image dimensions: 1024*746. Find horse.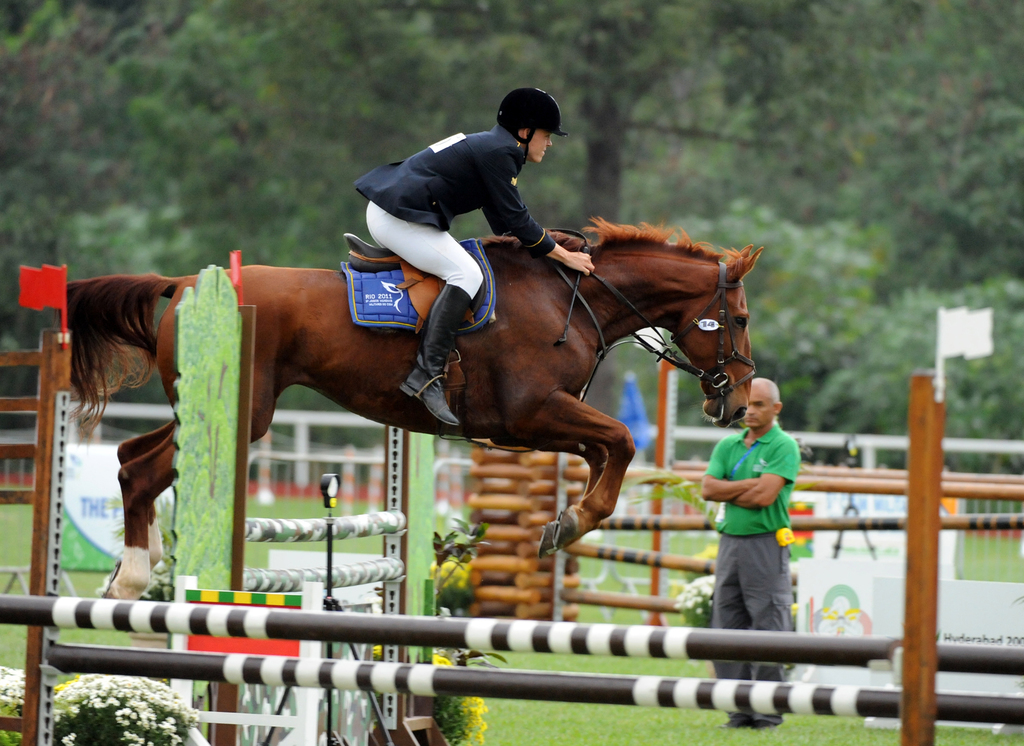
(67,216,757,598).
